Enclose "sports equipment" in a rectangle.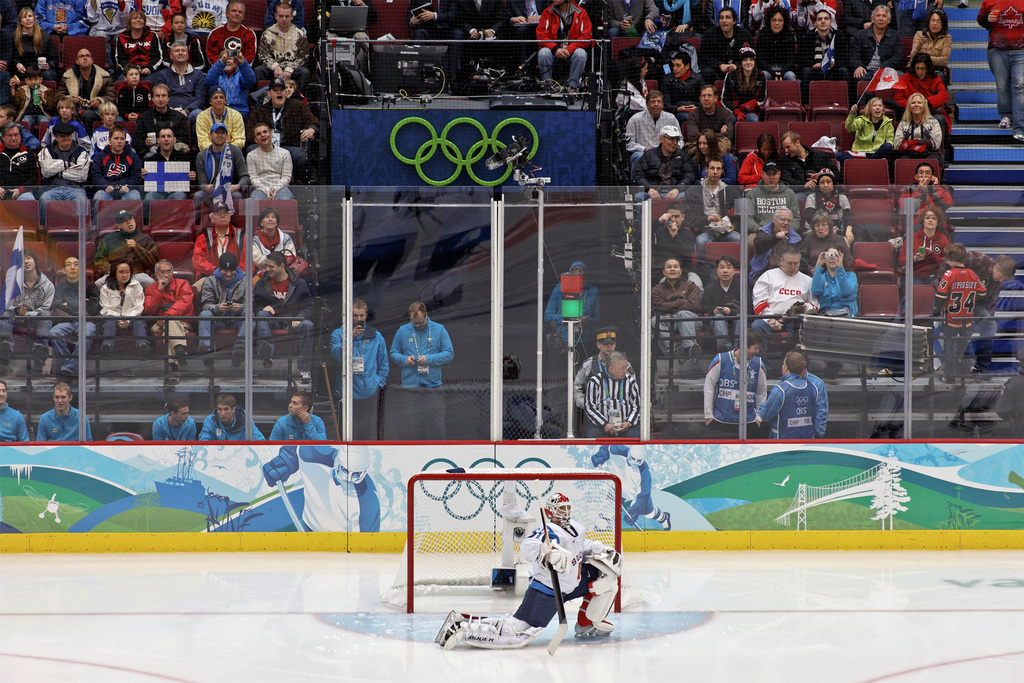
622, 505, 639, 526.
